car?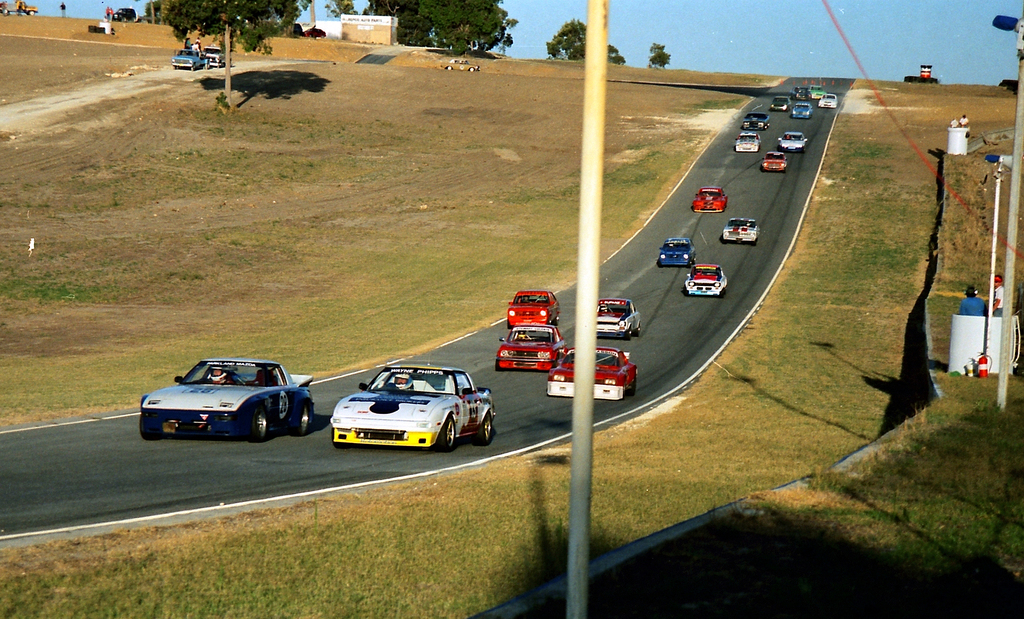
box=[777, 134, 810, 150]
